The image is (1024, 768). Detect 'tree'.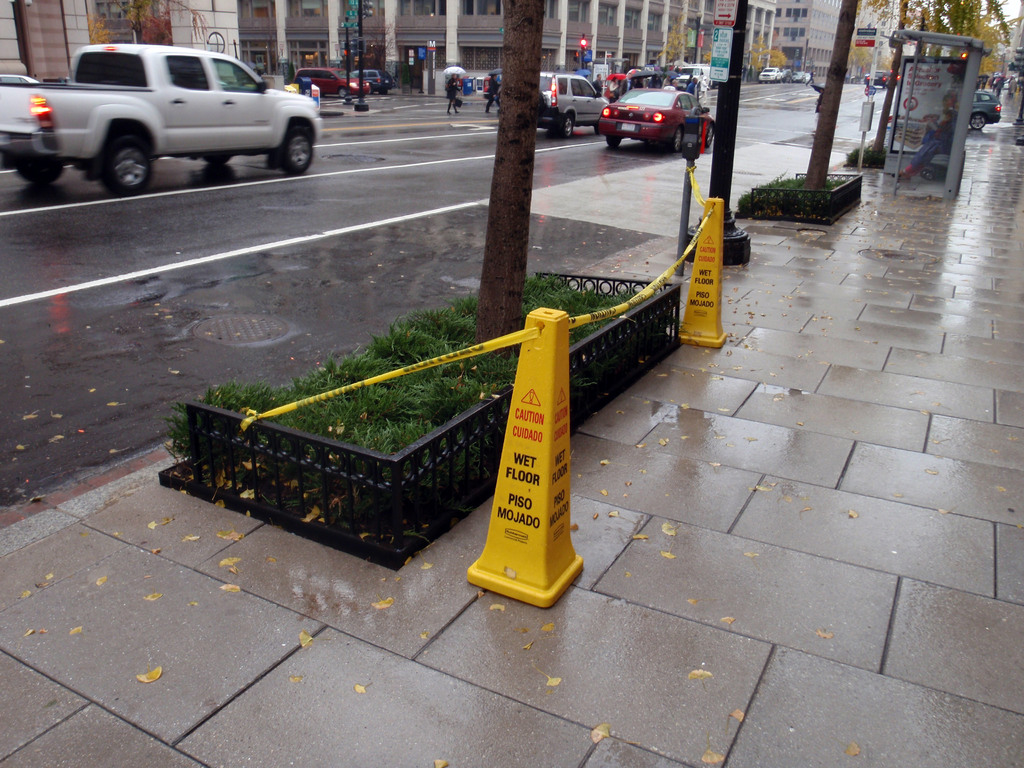
Detection: [797,0,863,188].
